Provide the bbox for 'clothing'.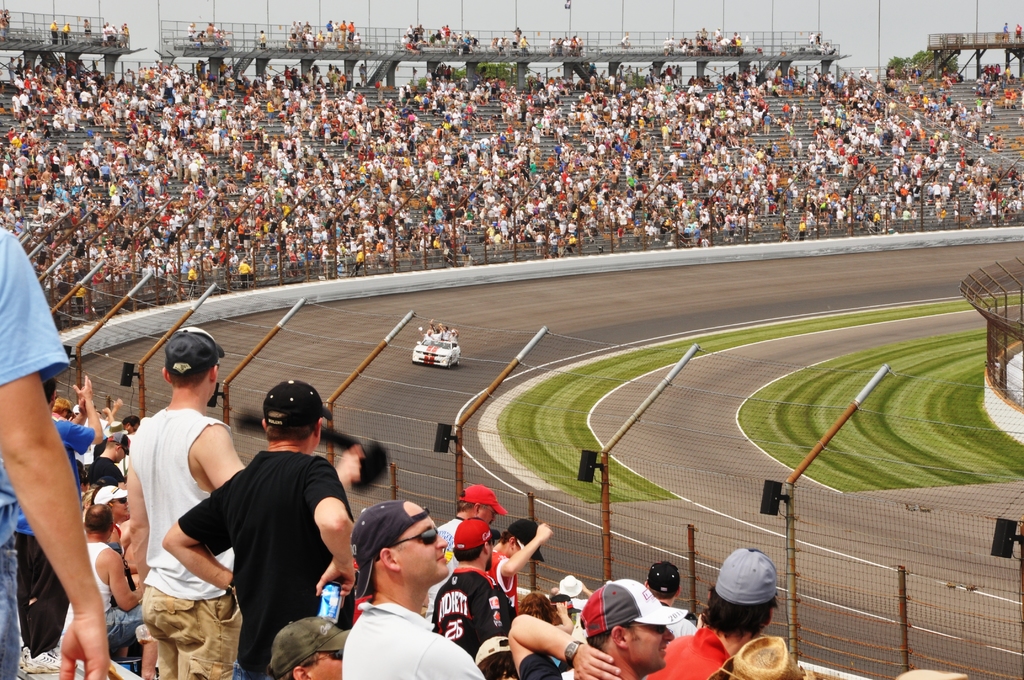
1 9 12 33.
